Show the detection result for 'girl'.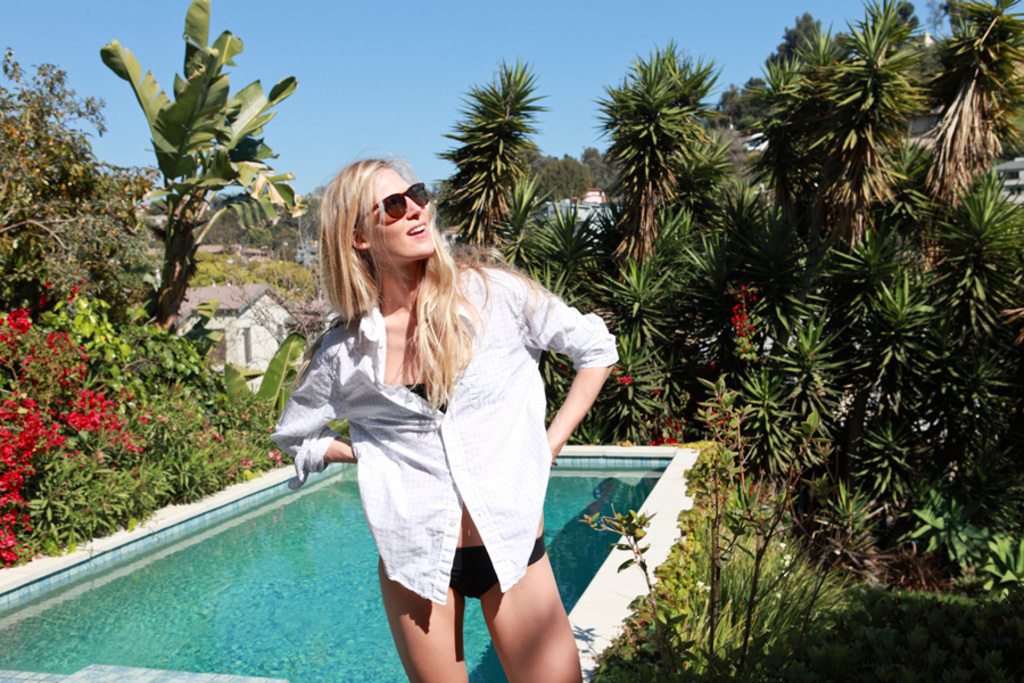
269,151,619,682.
